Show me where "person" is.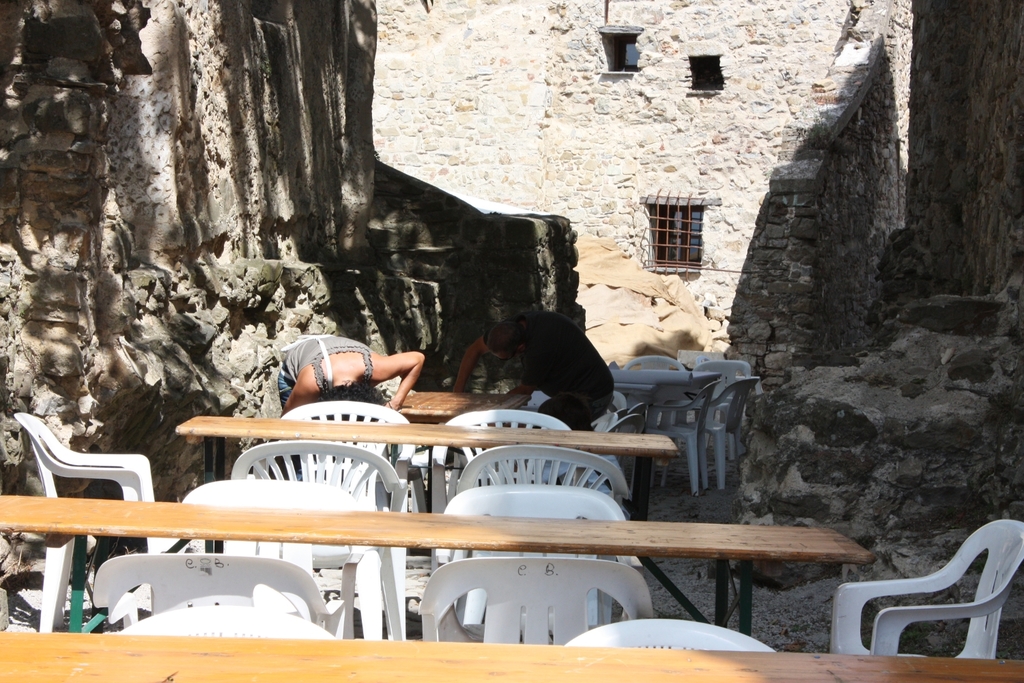
"person" is at x1=274, y1=331, x2=424, y2=423.
